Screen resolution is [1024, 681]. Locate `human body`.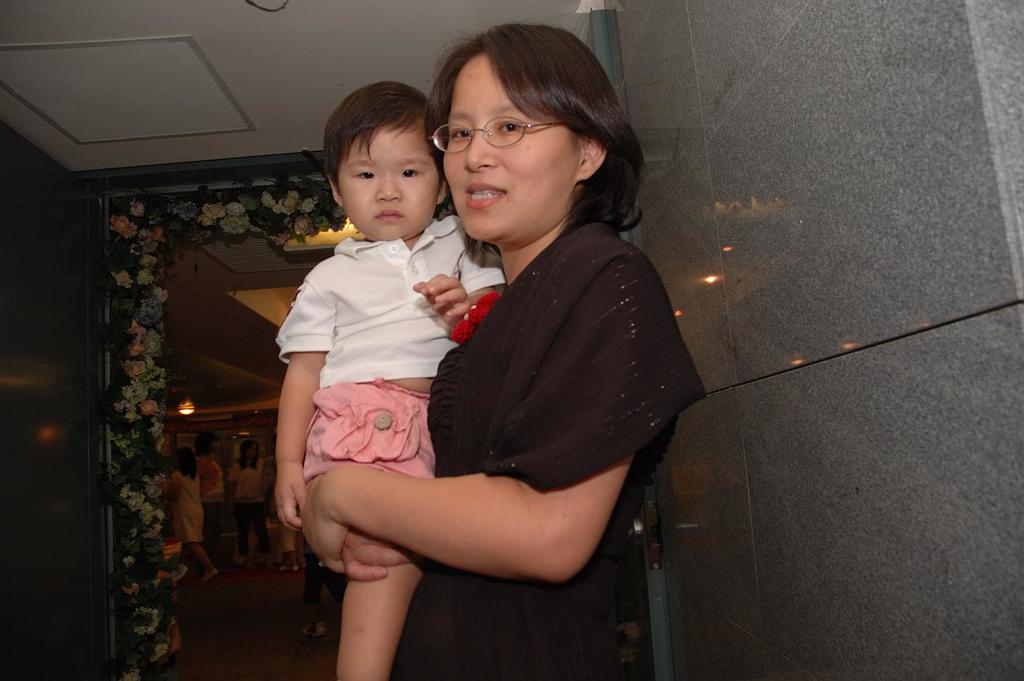
[x1=198, y1=451, x2=218, y2=559].
